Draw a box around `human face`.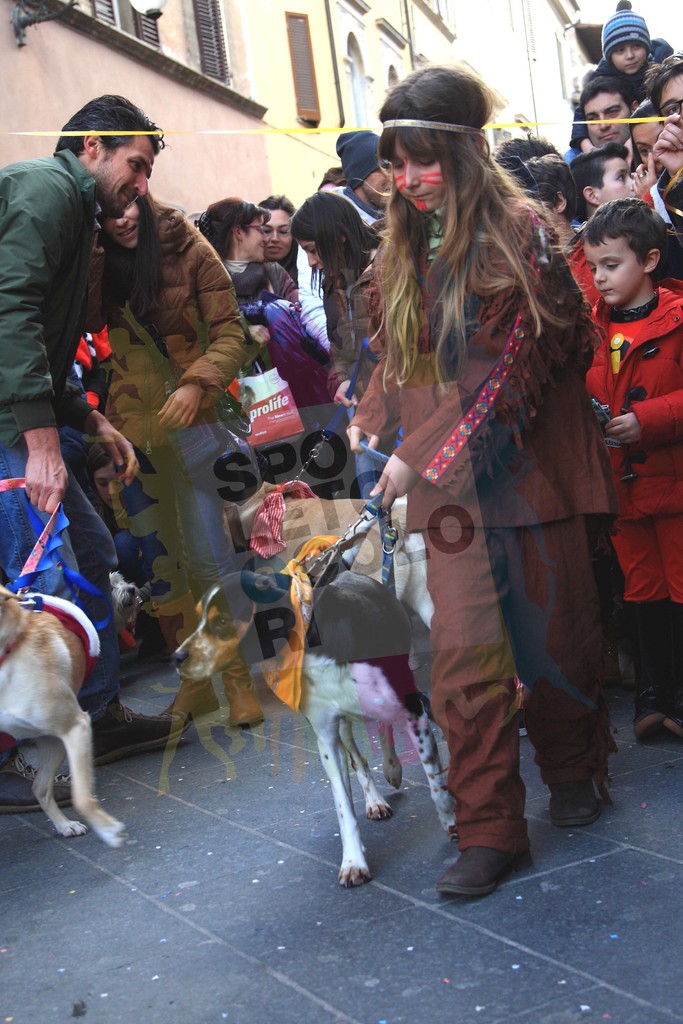
crop(585, 93, 629, 149).
